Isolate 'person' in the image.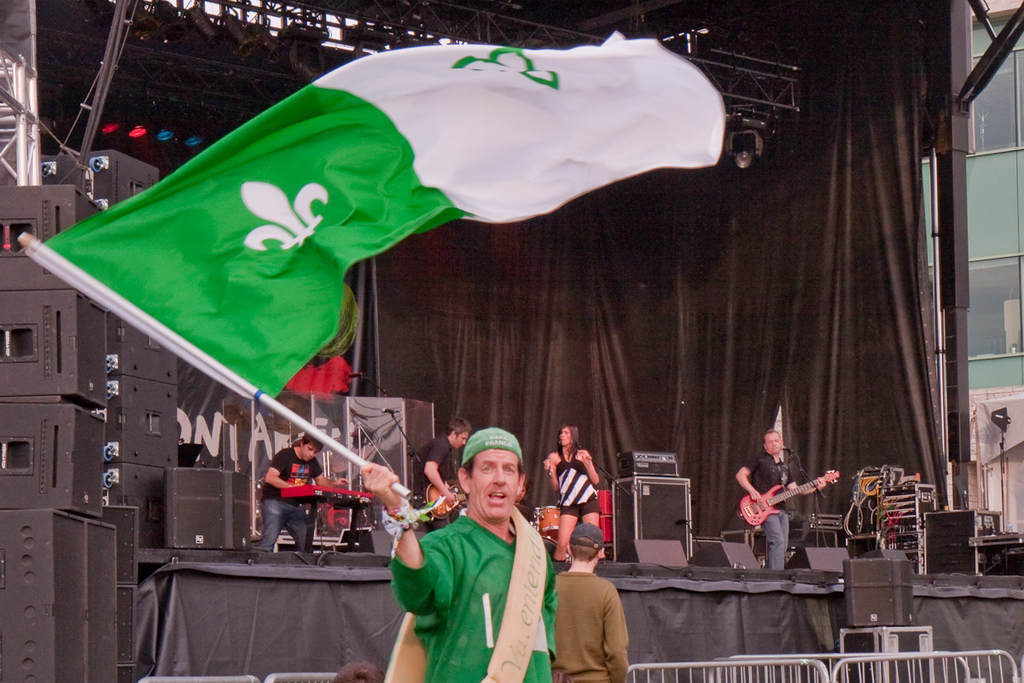
Isolated region: 415, 418, 469, 499.
